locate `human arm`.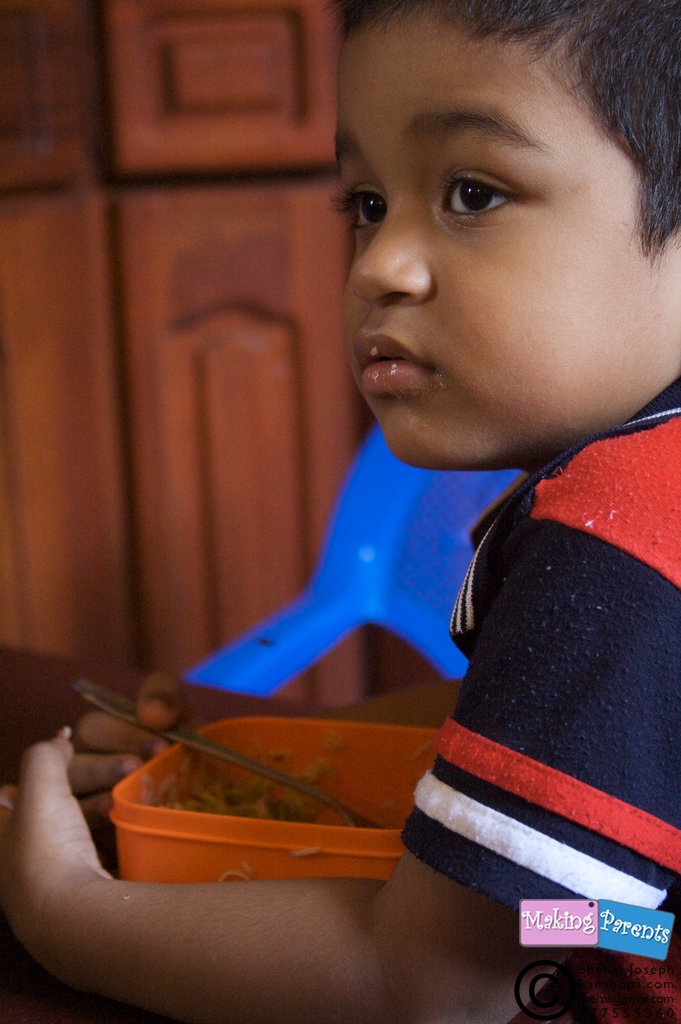
Bounding box: (74,676,453,823).
